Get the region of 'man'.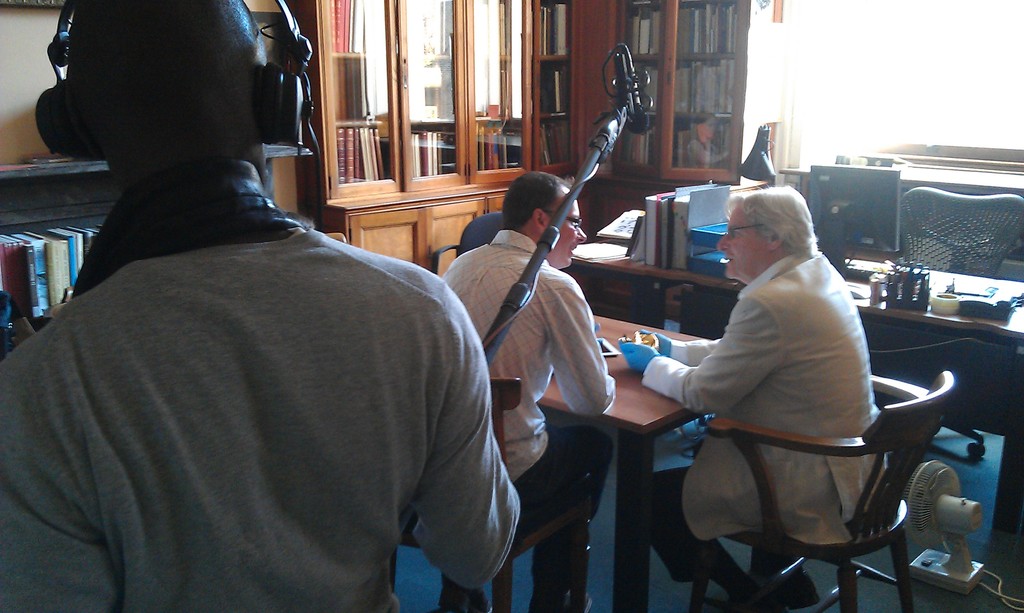
bbox=[434, 166, 615, 612].
